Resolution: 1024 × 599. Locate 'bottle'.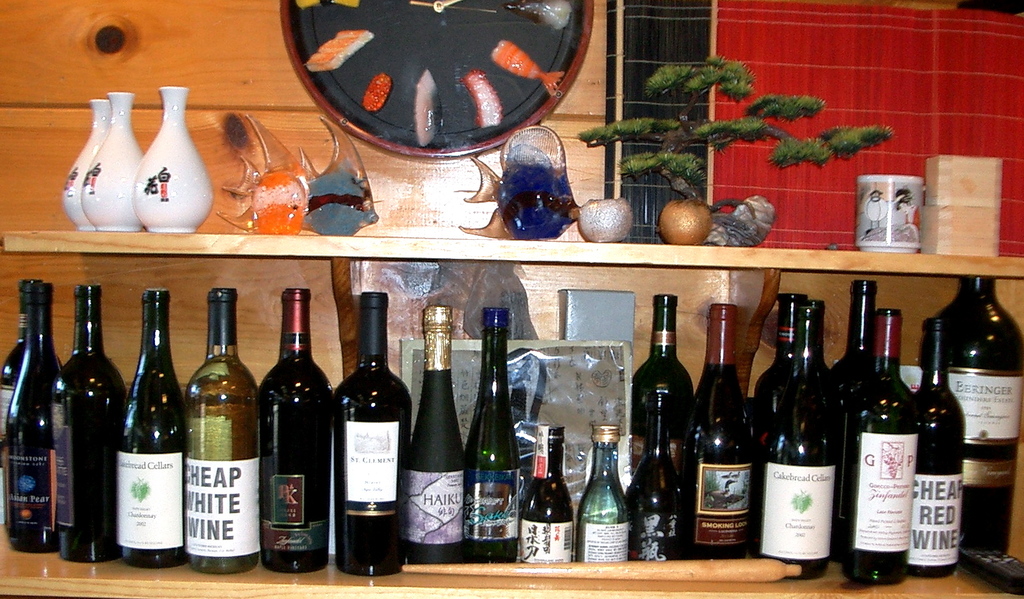
rect(468, 306, 515, 568).
